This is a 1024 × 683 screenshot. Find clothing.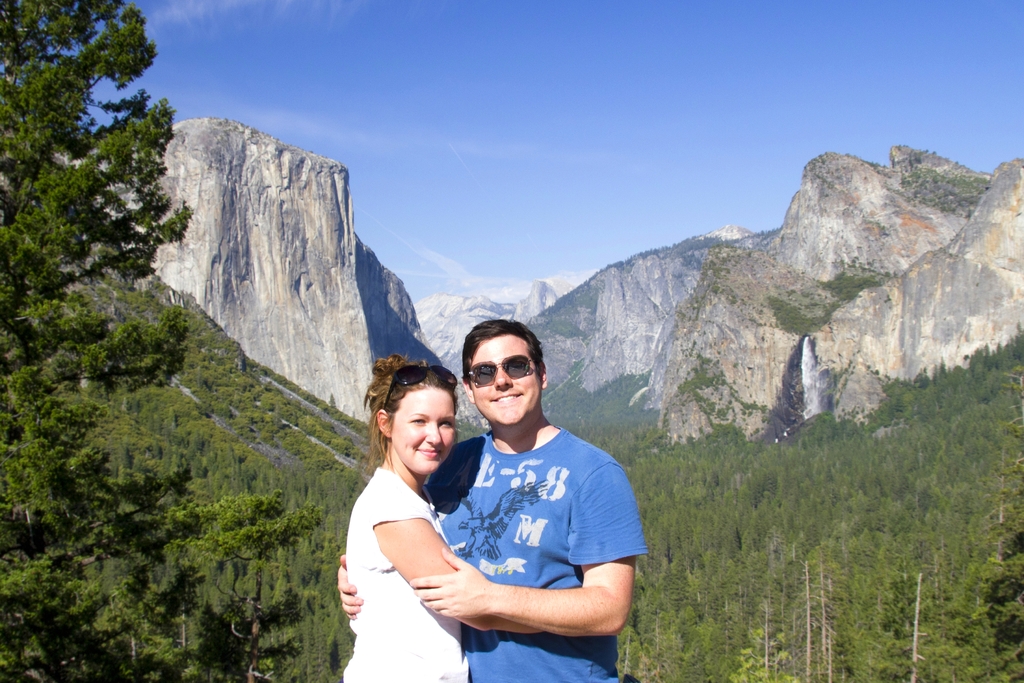
Bounding box: <bbox>340, 466, 470, 682</bbox>.
